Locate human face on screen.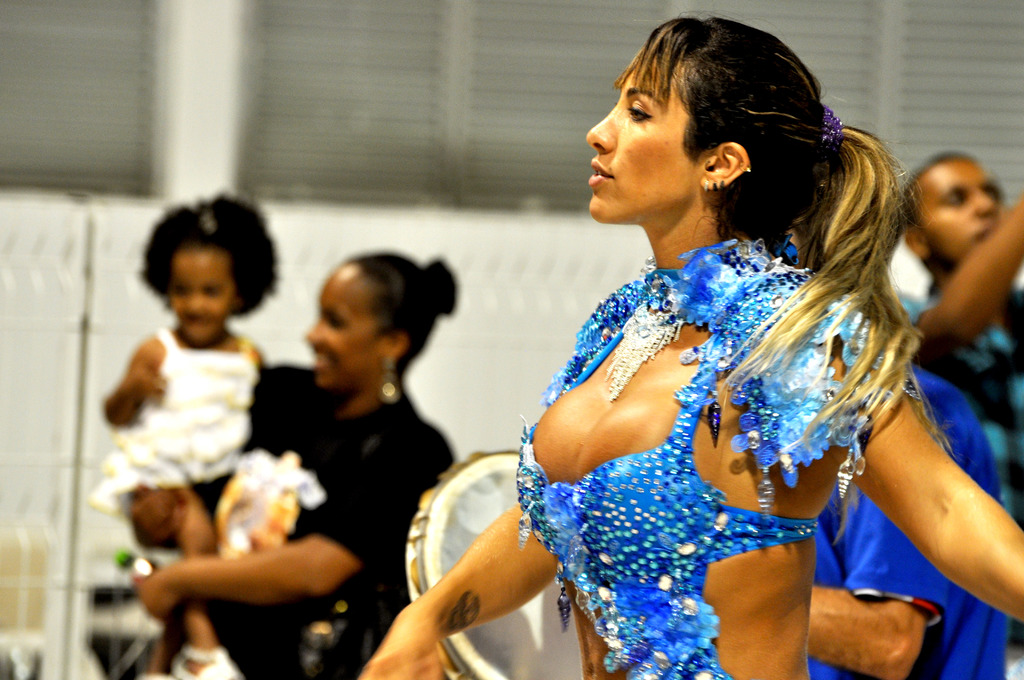
On screen at <box>587,55,698,220</box>.
